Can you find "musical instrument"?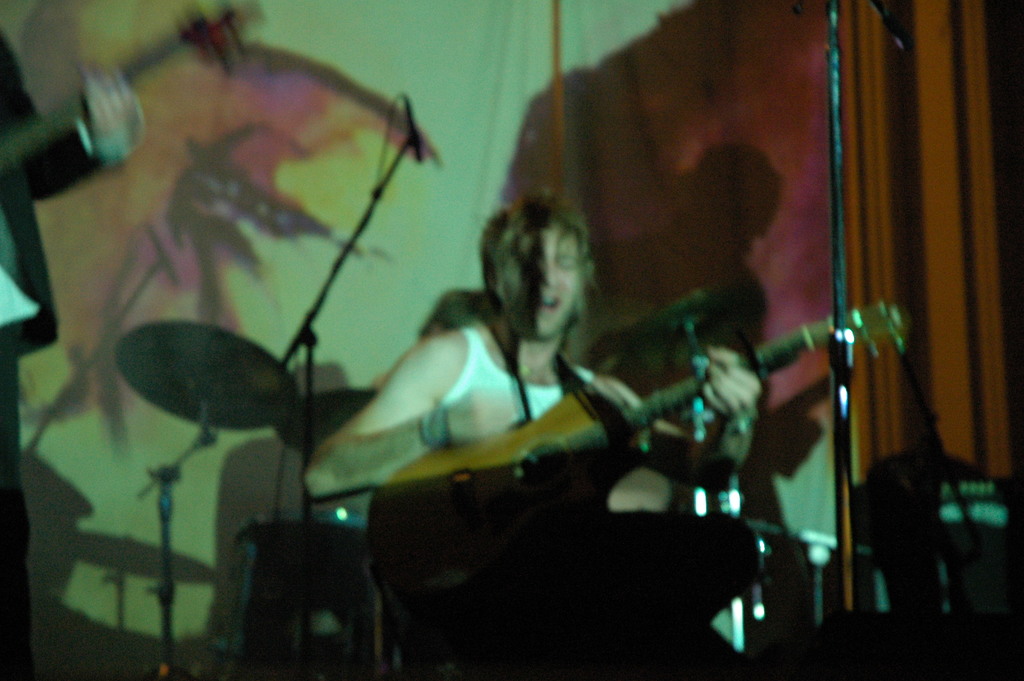
Yes, bounding box: x1=89, y1=311, x2=316, y2=441.
